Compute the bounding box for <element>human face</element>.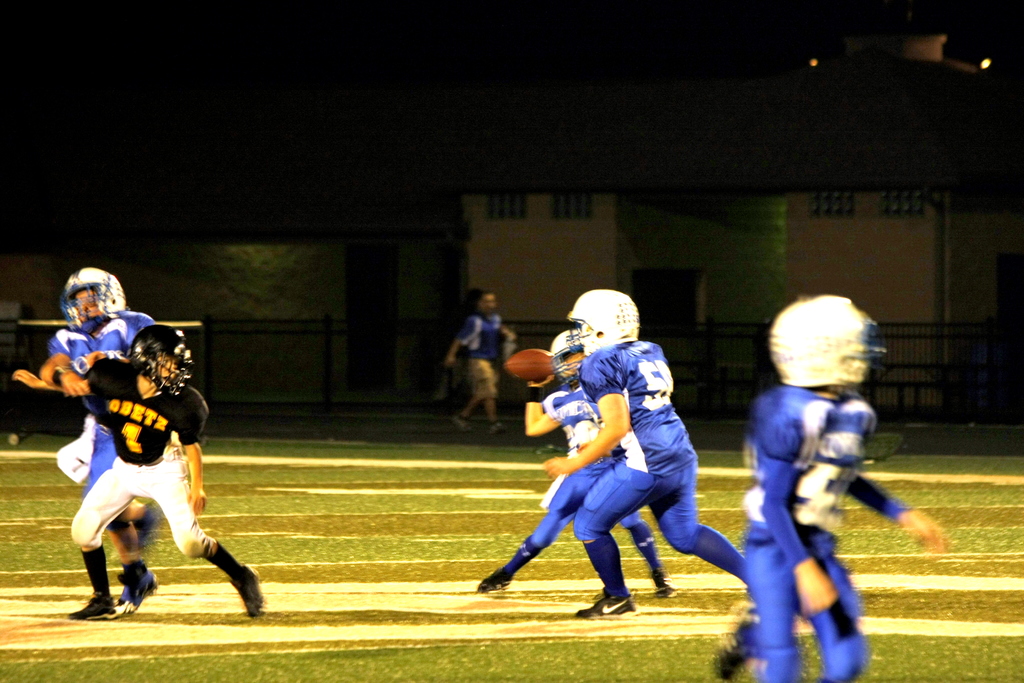
<bbox>74, 288, 102, 319</bbox>.
